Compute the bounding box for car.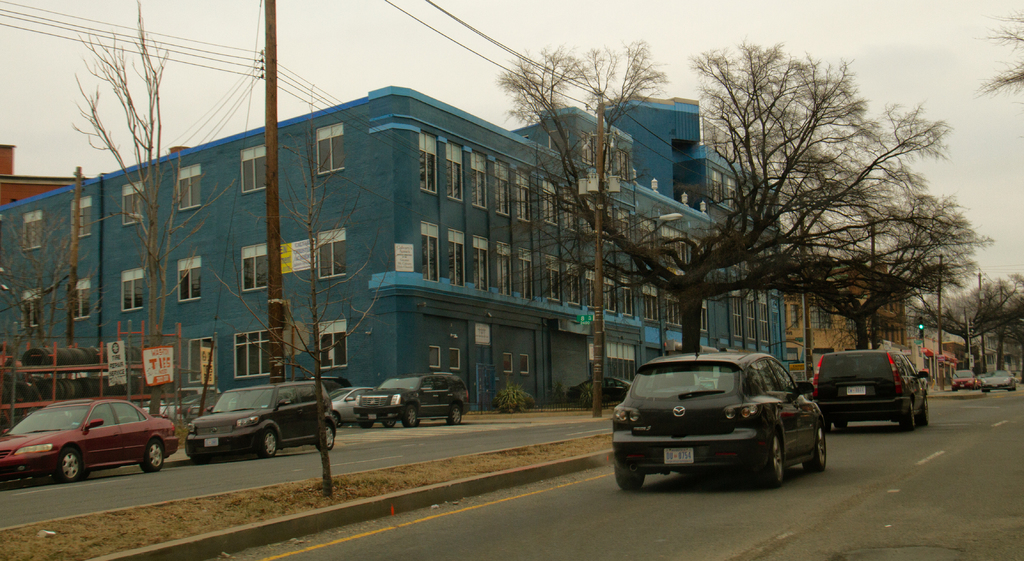
x1=186, y1=376, x2=334, y2=449.
